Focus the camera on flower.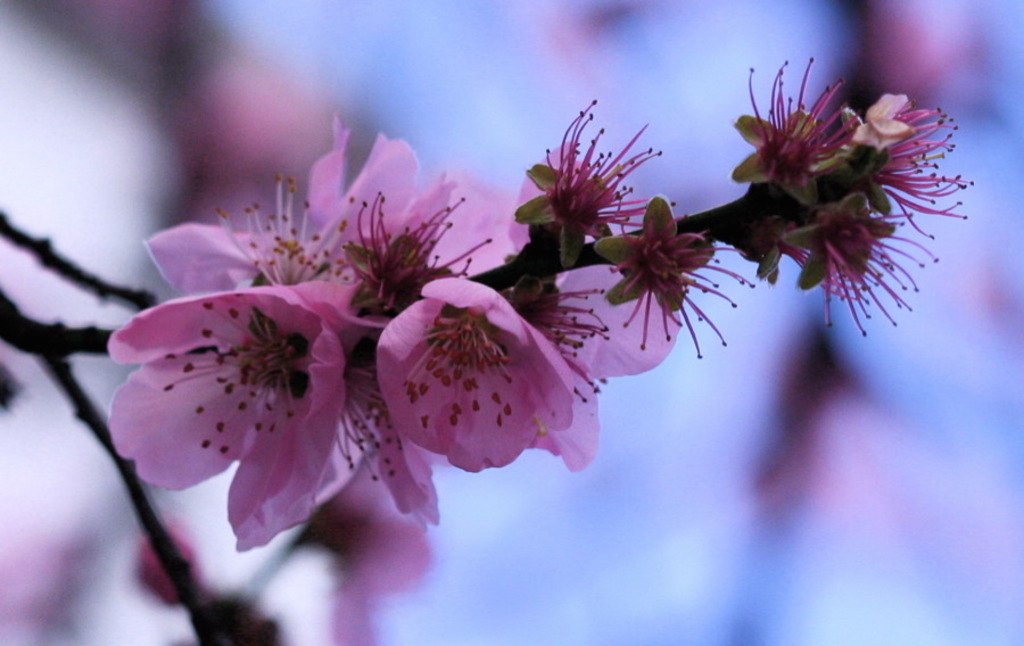
Focus region: select_region(448, 135, 692, 472).
